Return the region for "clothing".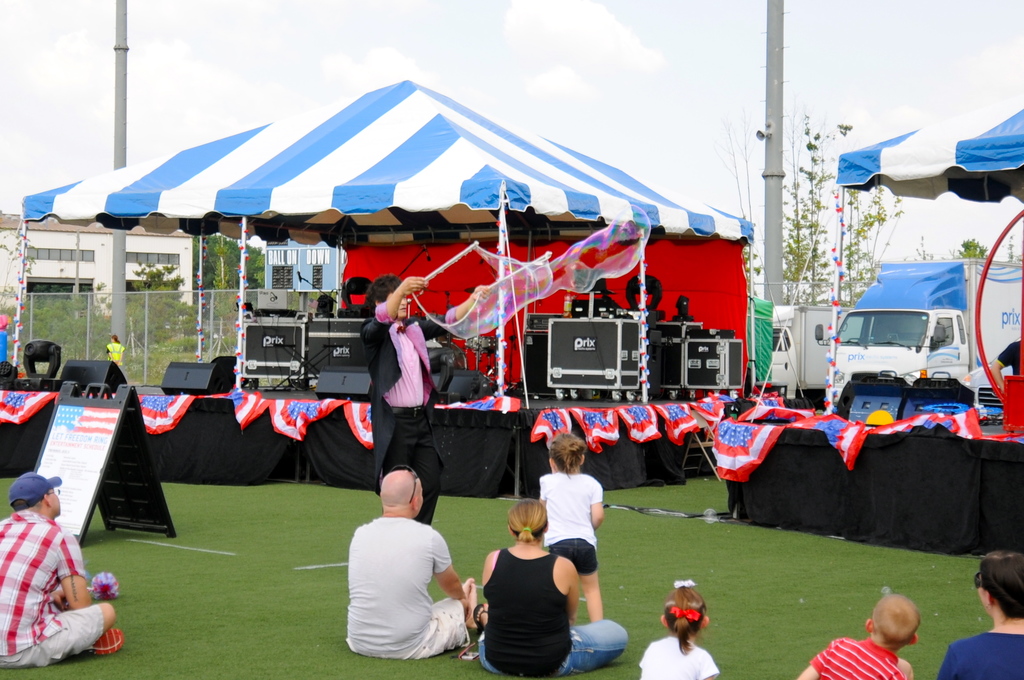
932,622,1023,679.
